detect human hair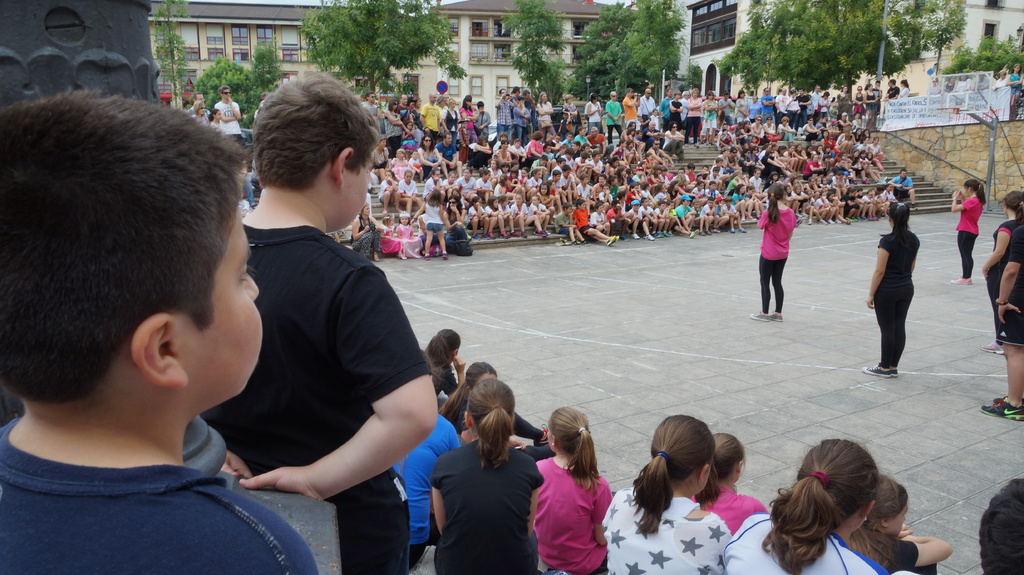
BBox(765, 436, 872, 574)
